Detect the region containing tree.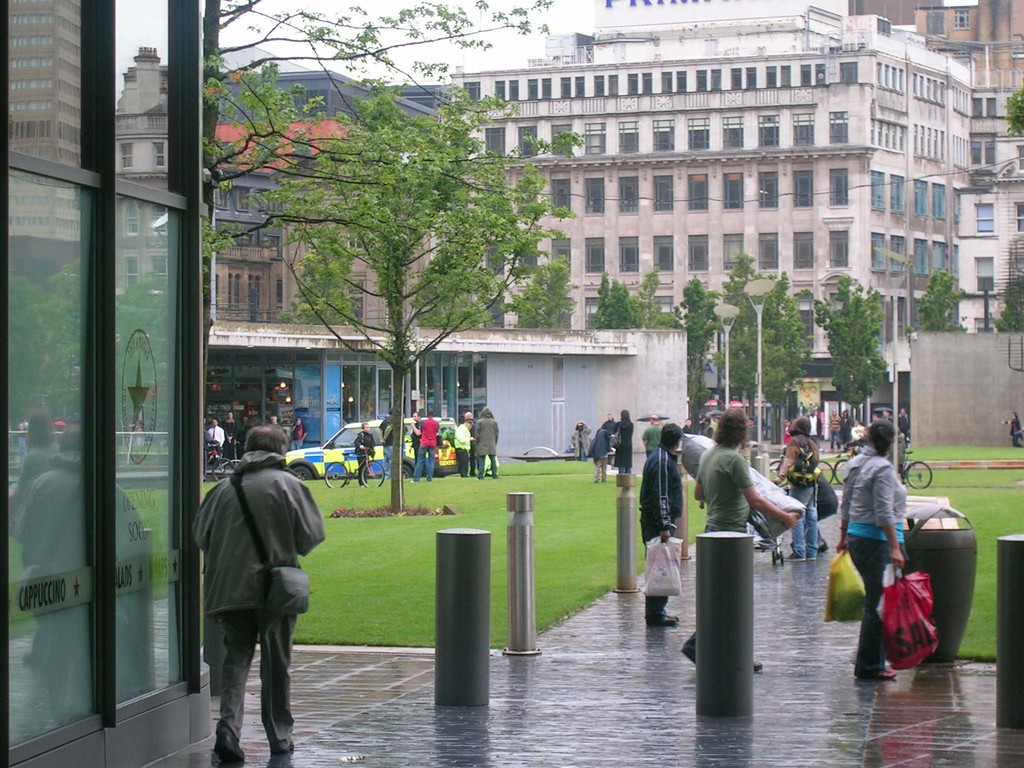
<region>1002, 78, 1023, 144</region>.
